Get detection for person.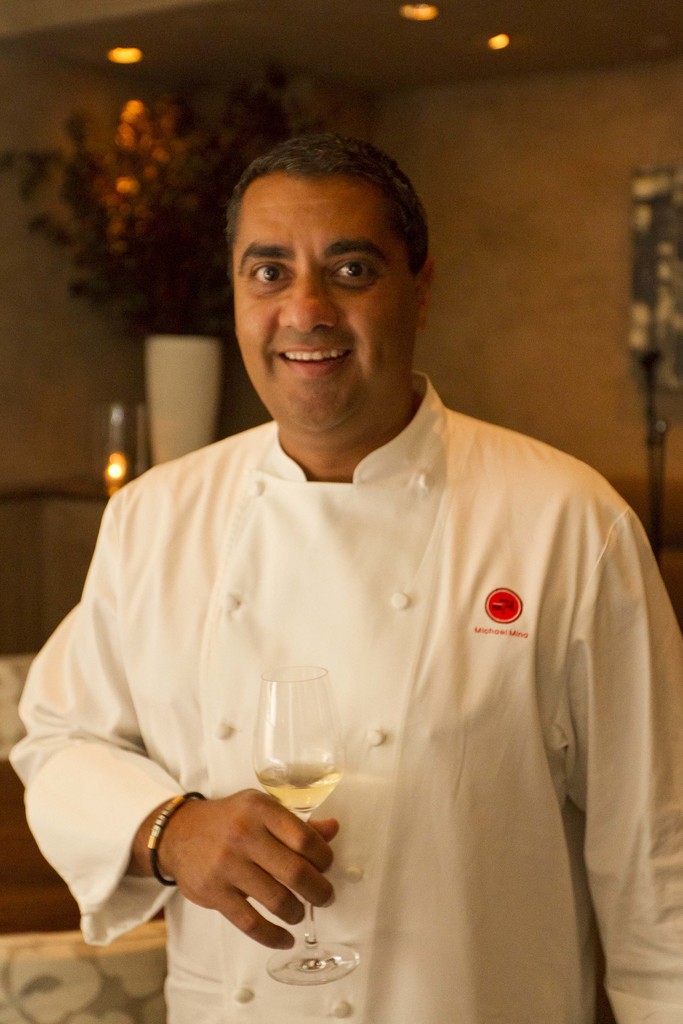
Detection: [left=54, top=108, right=661, bottom=1021].
